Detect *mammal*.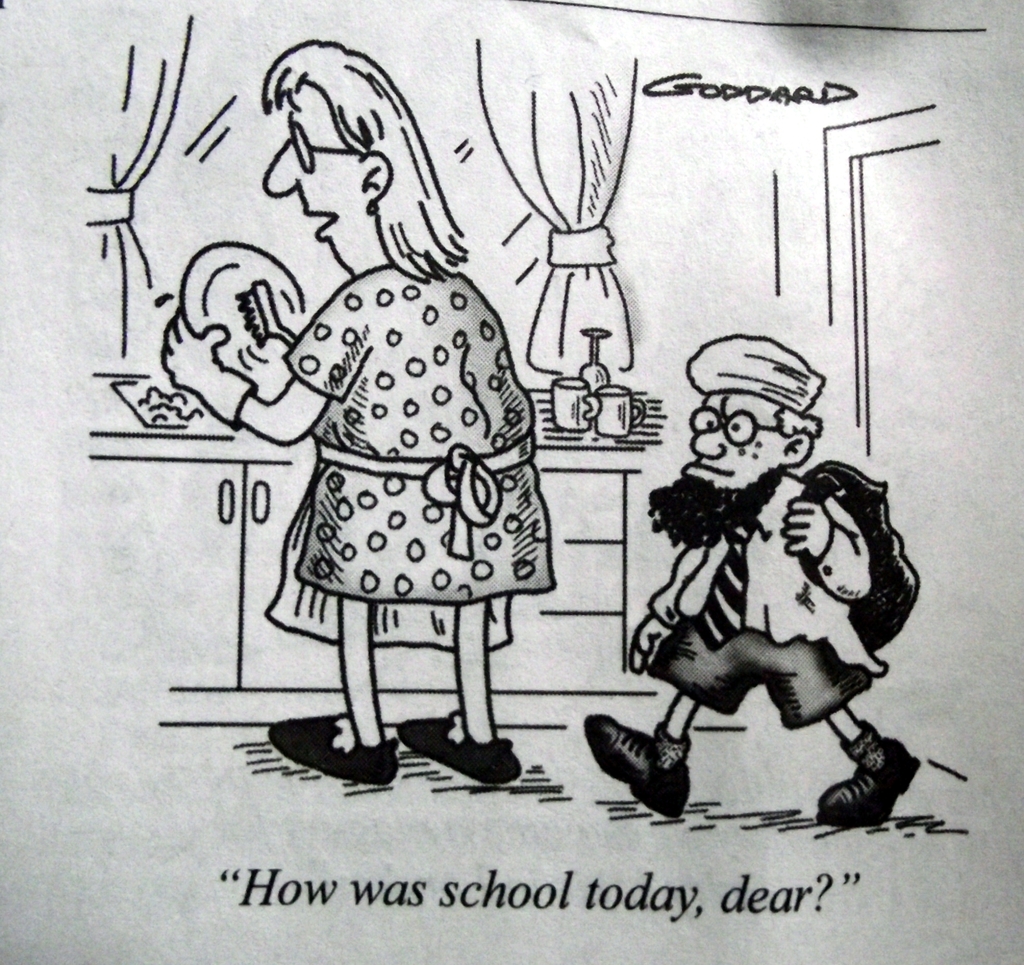
Detected at [607,365,911,809].
